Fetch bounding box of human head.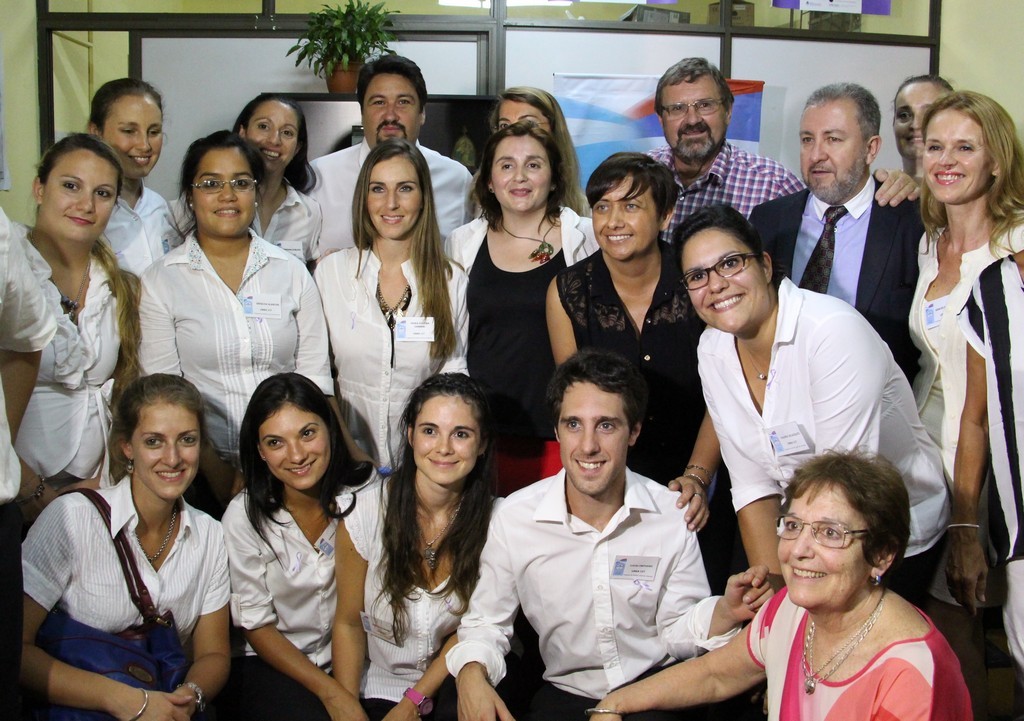
Bbox: region(233, 91, 312, 175).
